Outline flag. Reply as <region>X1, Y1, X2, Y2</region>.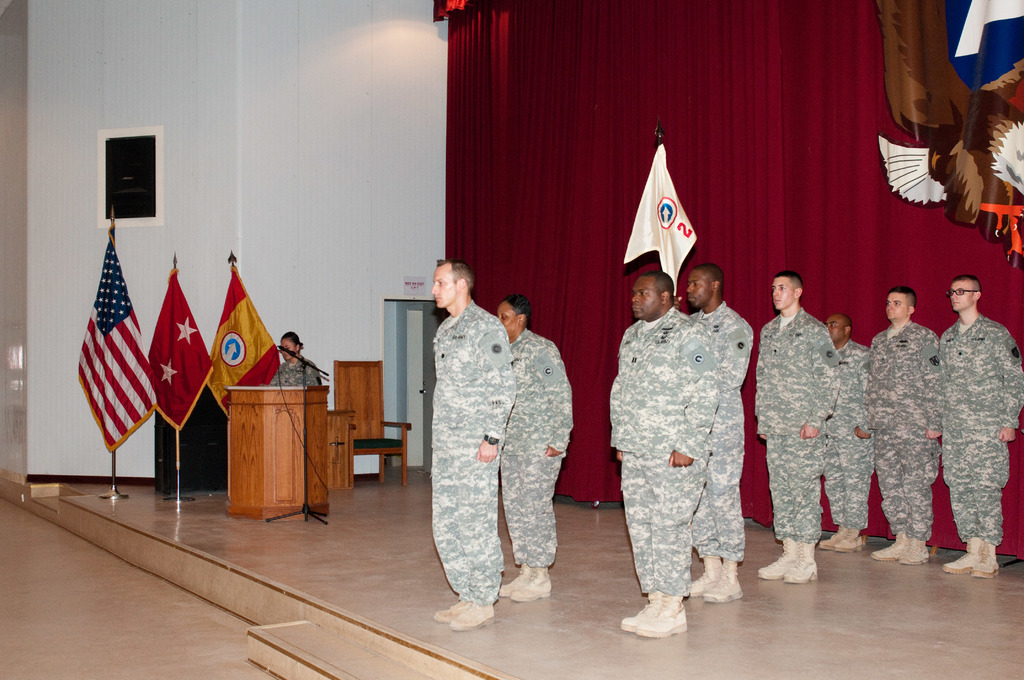
<region>950, 0, 1023, 127</region>.
